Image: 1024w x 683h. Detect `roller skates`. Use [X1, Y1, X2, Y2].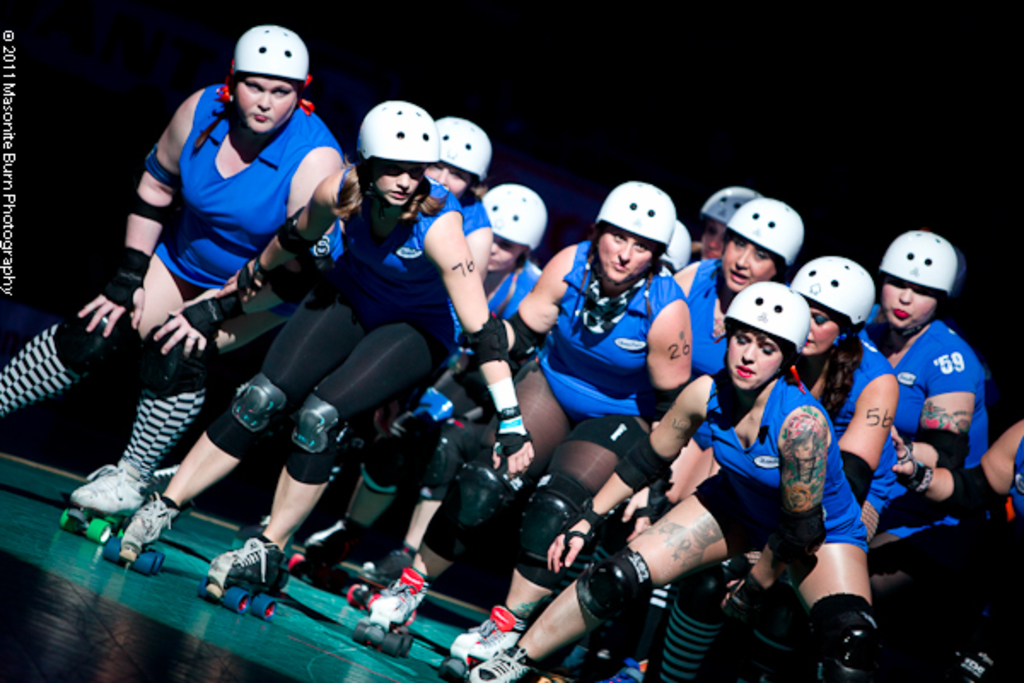
[60, 459, 154, 548].
